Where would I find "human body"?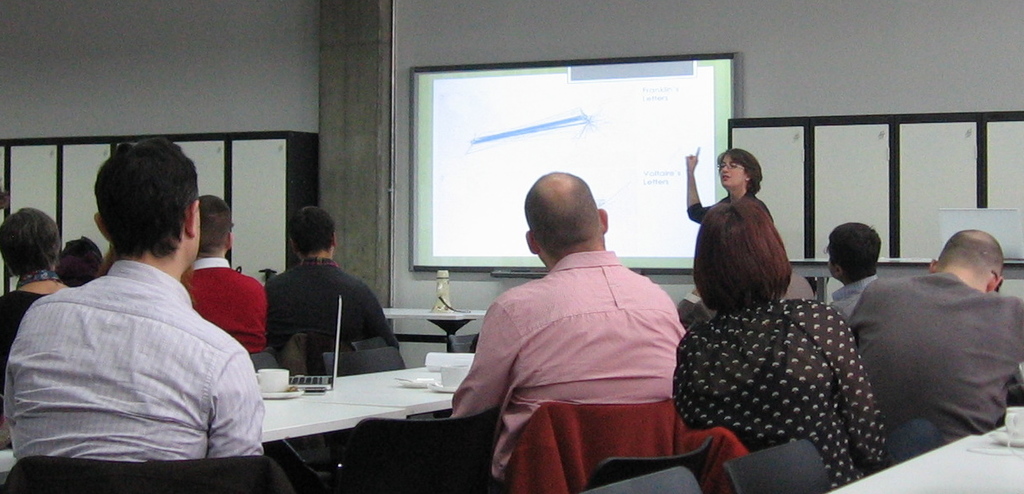
At <region>678, 144, 775, 229</region>.
